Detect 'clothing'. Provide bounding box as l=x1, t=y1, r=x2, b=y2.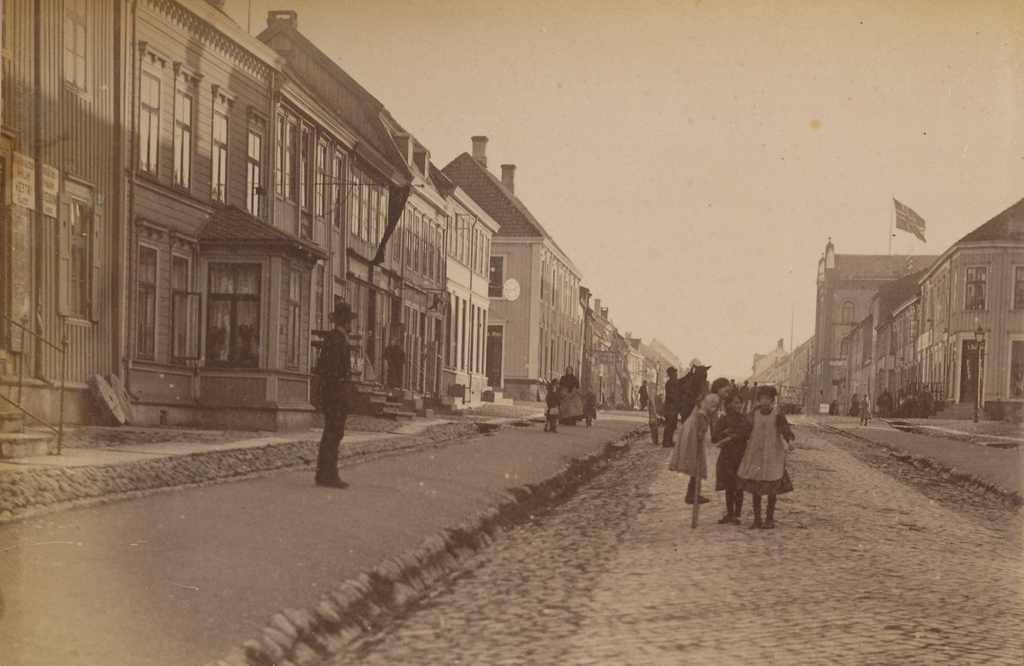
l=666, t=392, r=725, b=484.
